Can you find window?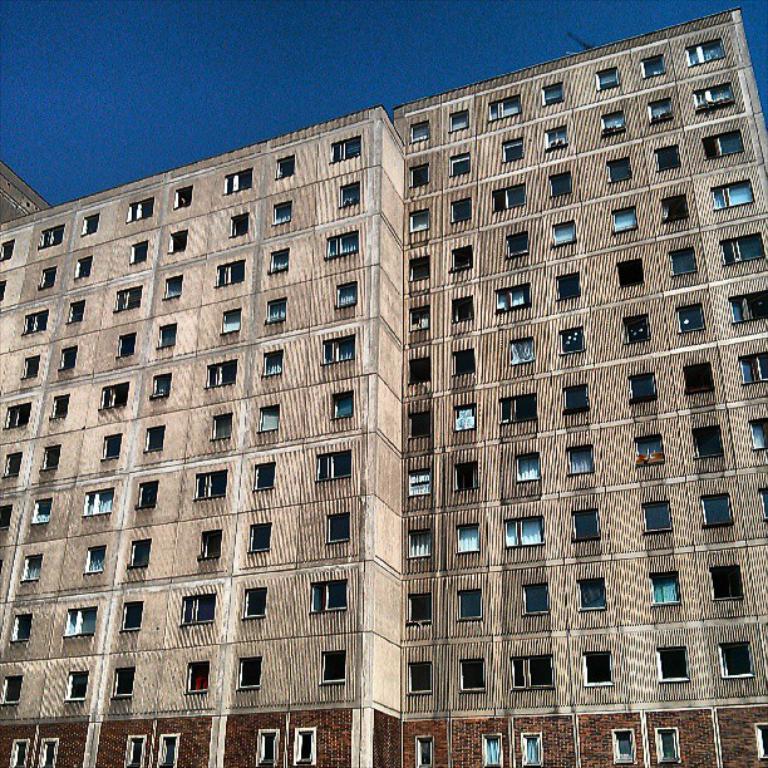
Yes, bounding box: BBox(454, 407, 477, 435).
